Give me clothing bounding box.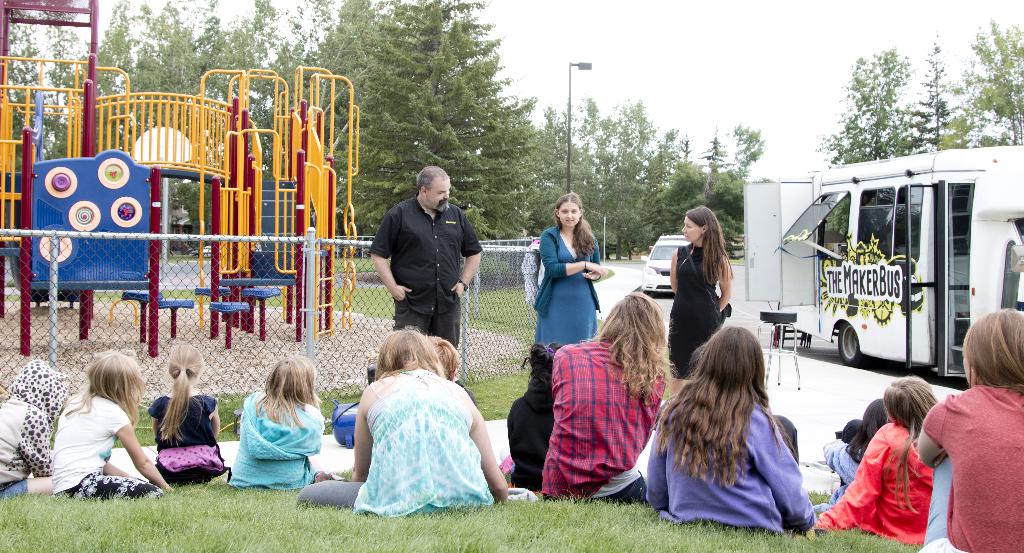
[295,371,494,516].
